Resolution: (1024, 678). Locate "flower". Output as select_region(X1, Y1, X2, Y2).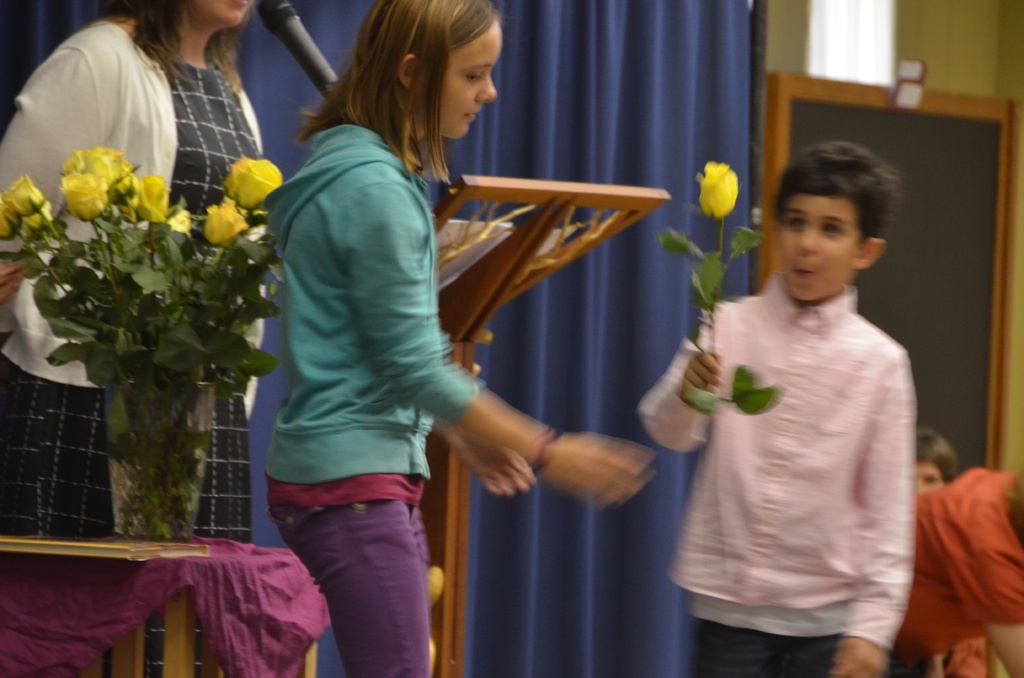
select_region(49, 145, 152, 207).
